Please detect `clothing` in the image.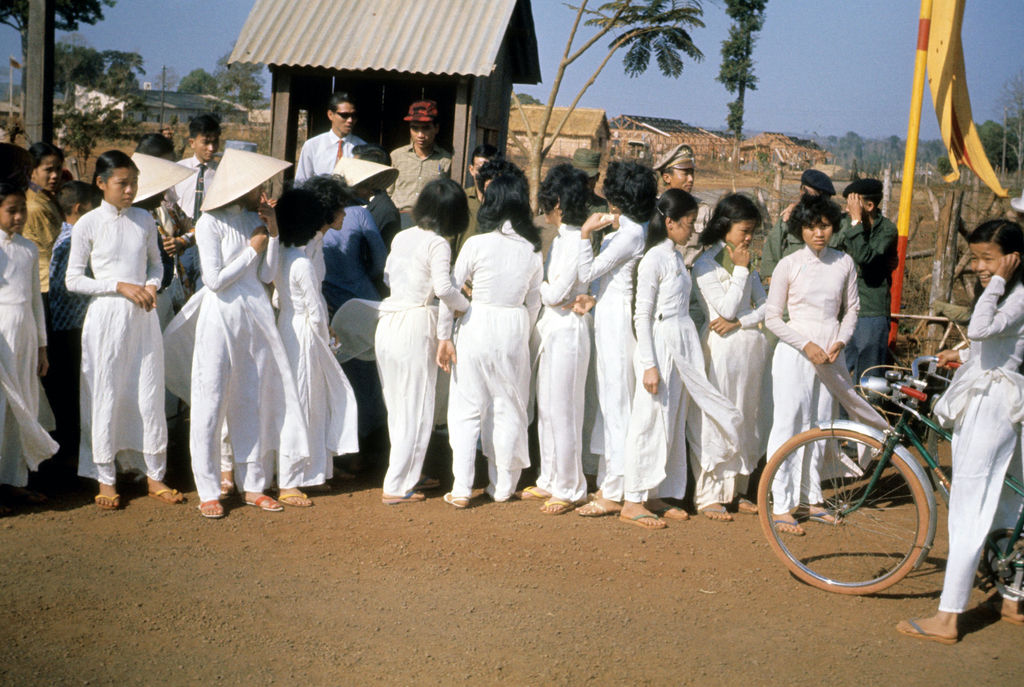
(x1=368, y1=222, x2=466, y2=497).
